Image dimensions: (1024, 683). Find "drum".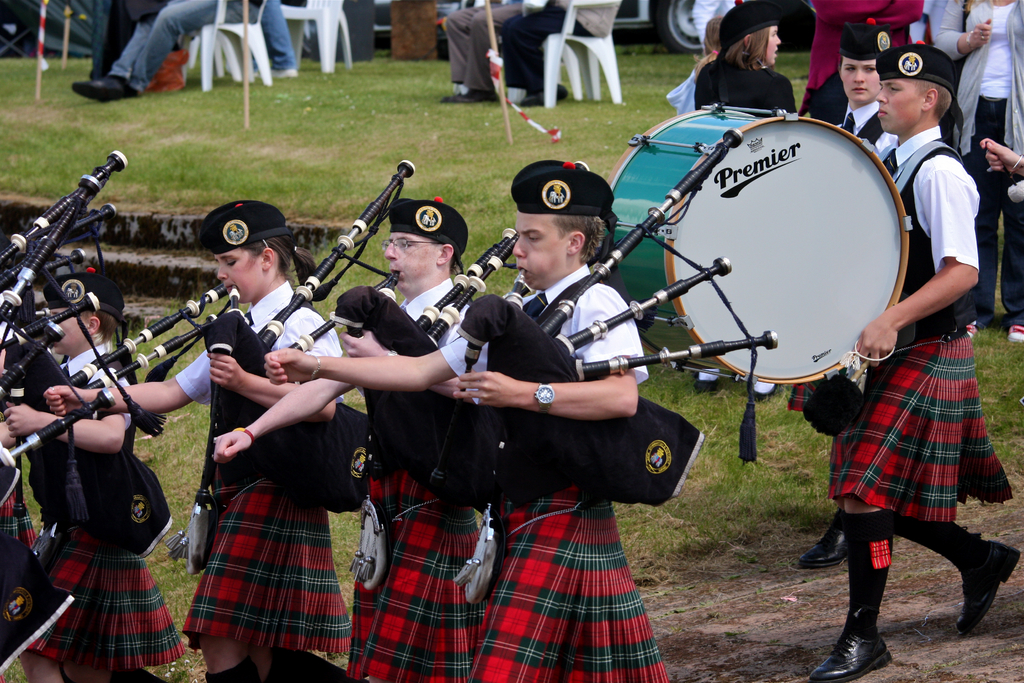
<bbox>581, 48, 920, 400</bbox>.
